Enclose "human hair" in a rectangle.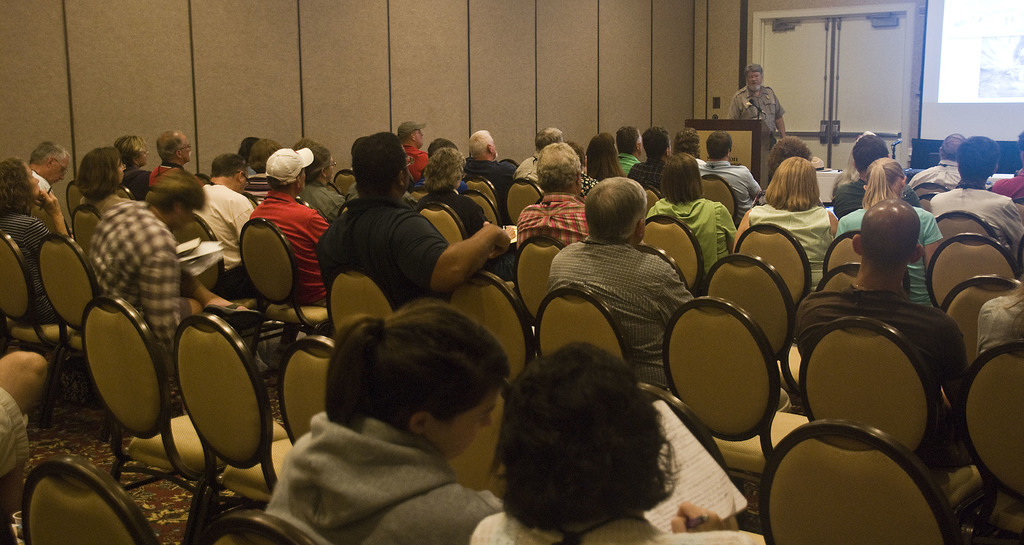
<box>536,142,582,193</box>.
